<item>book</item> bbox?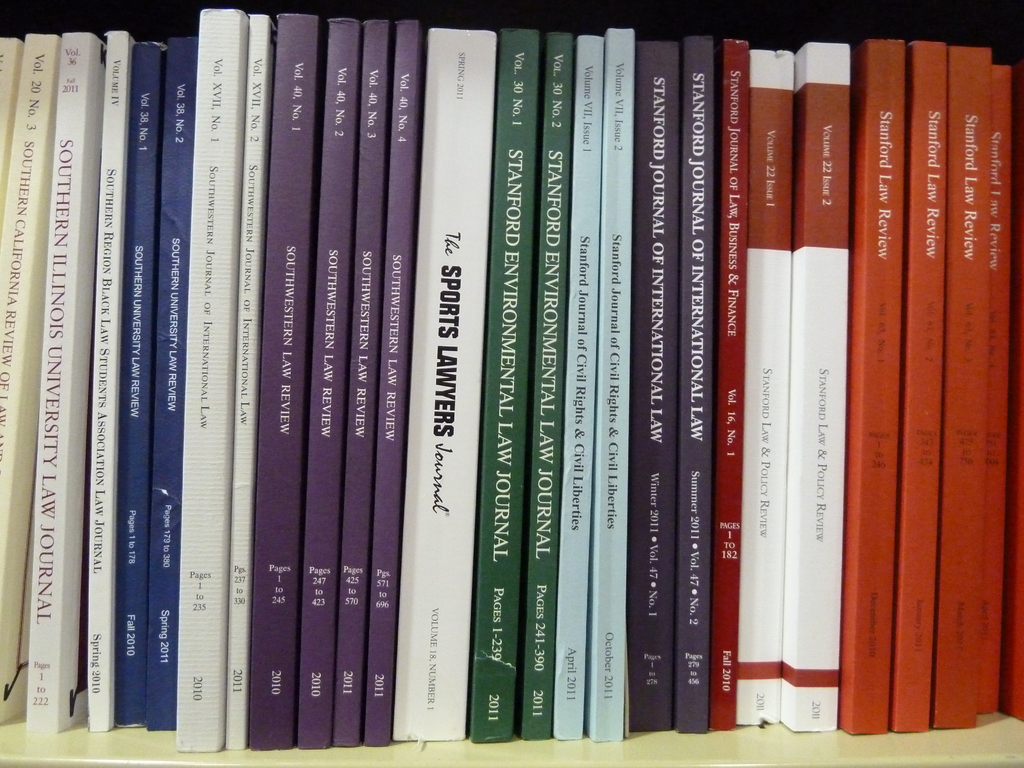
bbox=(0, 33, 31, 220)
